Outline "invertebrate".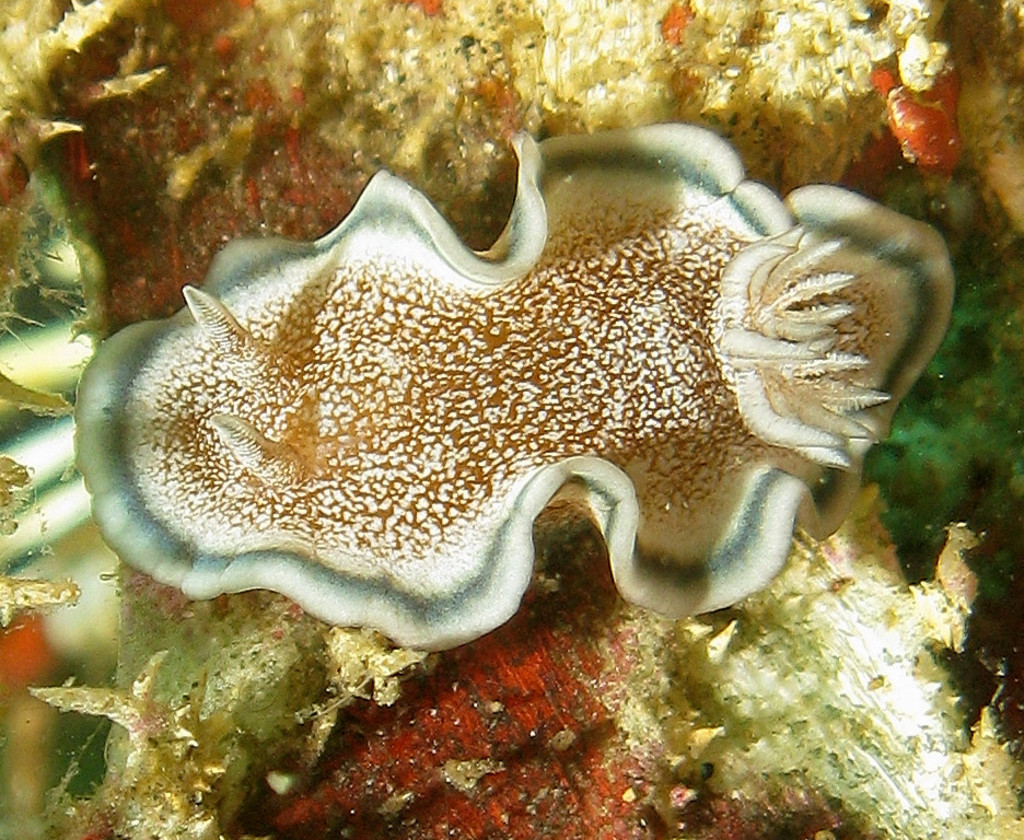
Outline: bbox=[74, 117, 959, 650].
